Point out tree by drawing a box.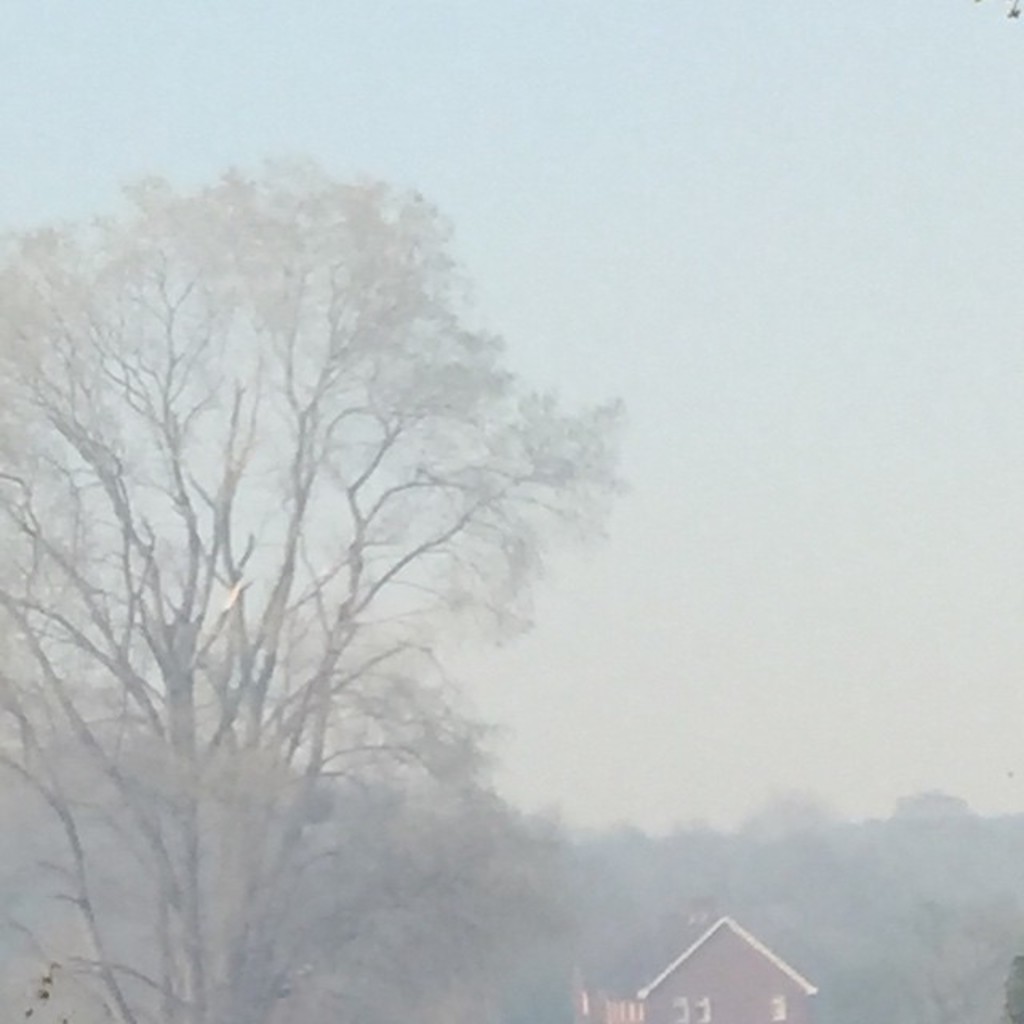
region(1006, 950, 1022, 1022).
